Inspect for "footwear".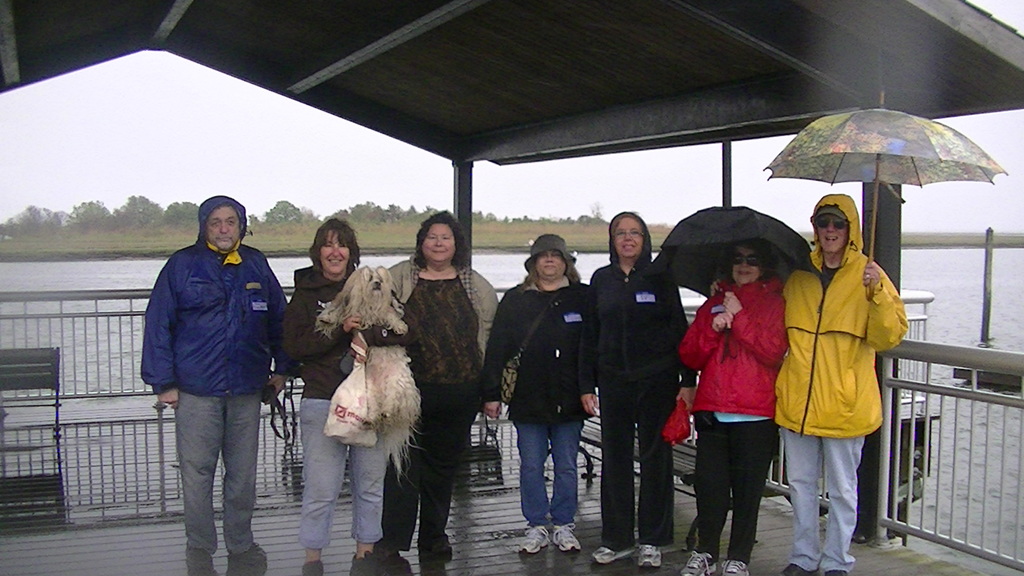
Inspection: locate(303, 560, 328, 575).
